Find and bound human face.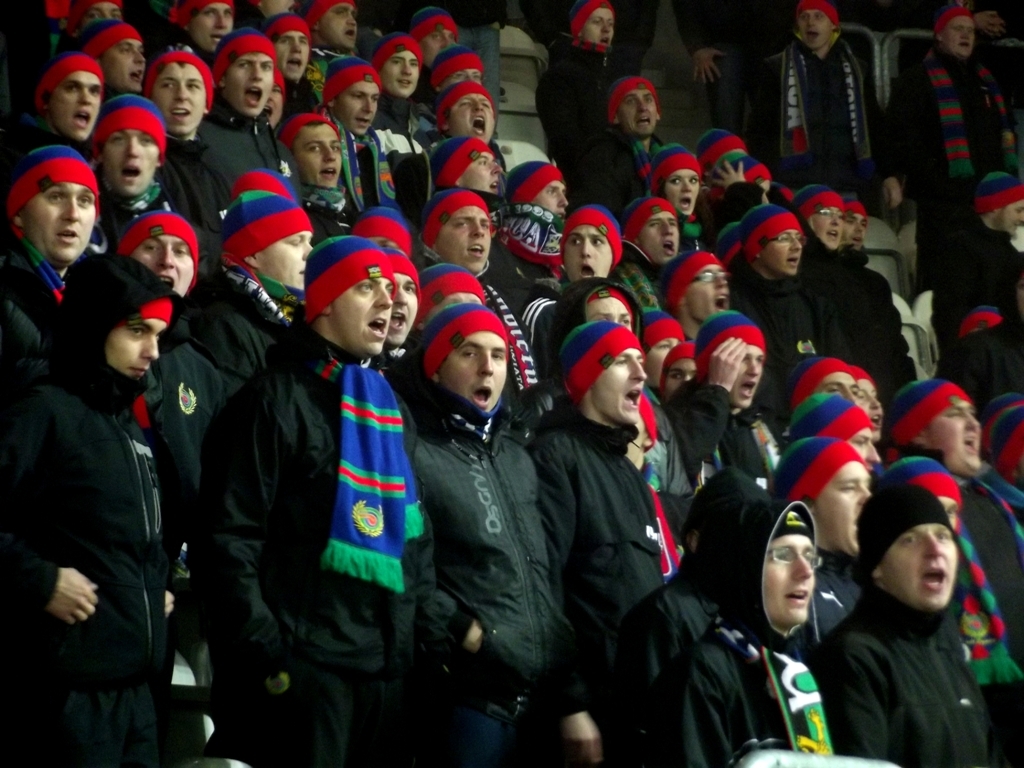
Bound: bbox=[664, 167, 698, 212].
